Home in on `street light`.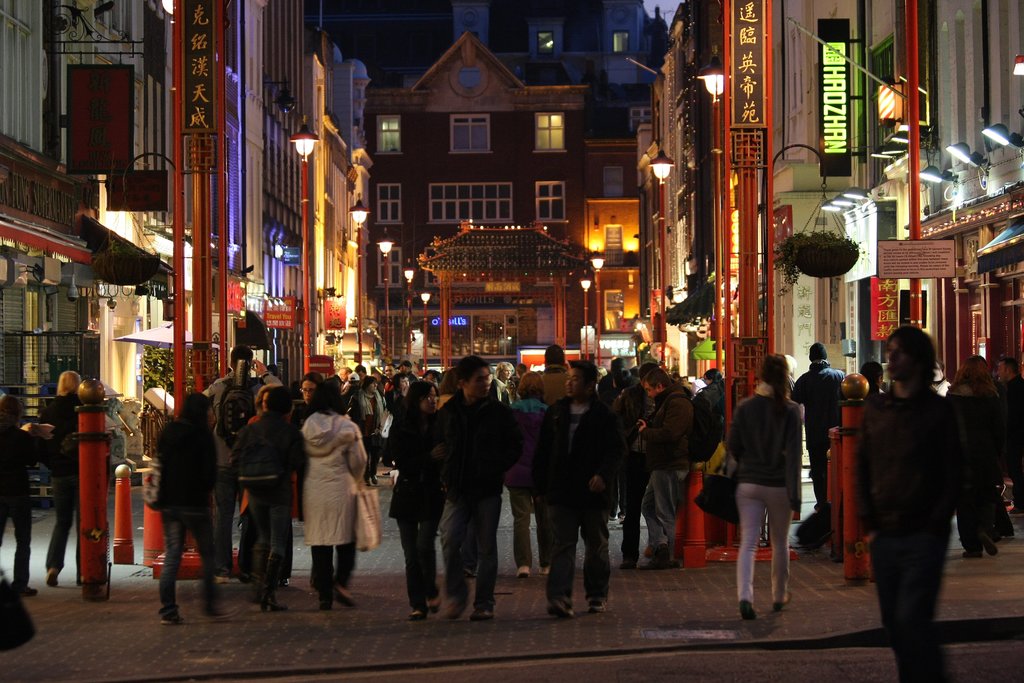
Homed in at {"x1": 375, "y1": 231, "x2": 396, "y2": 368}.
